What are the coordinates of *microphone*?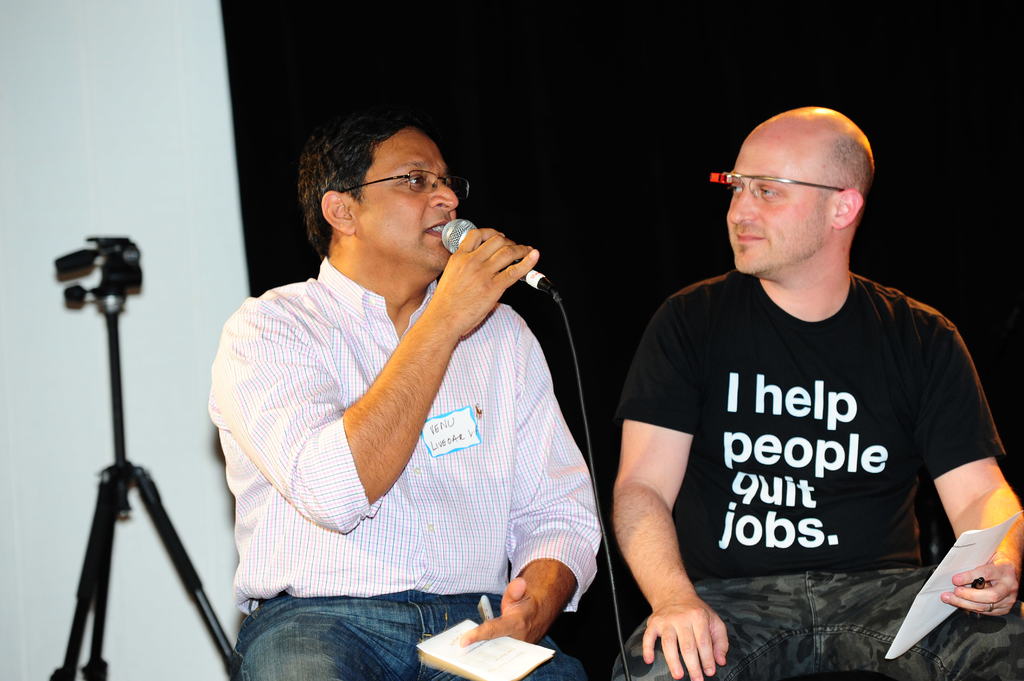
box(436, 215, 561, 294).
